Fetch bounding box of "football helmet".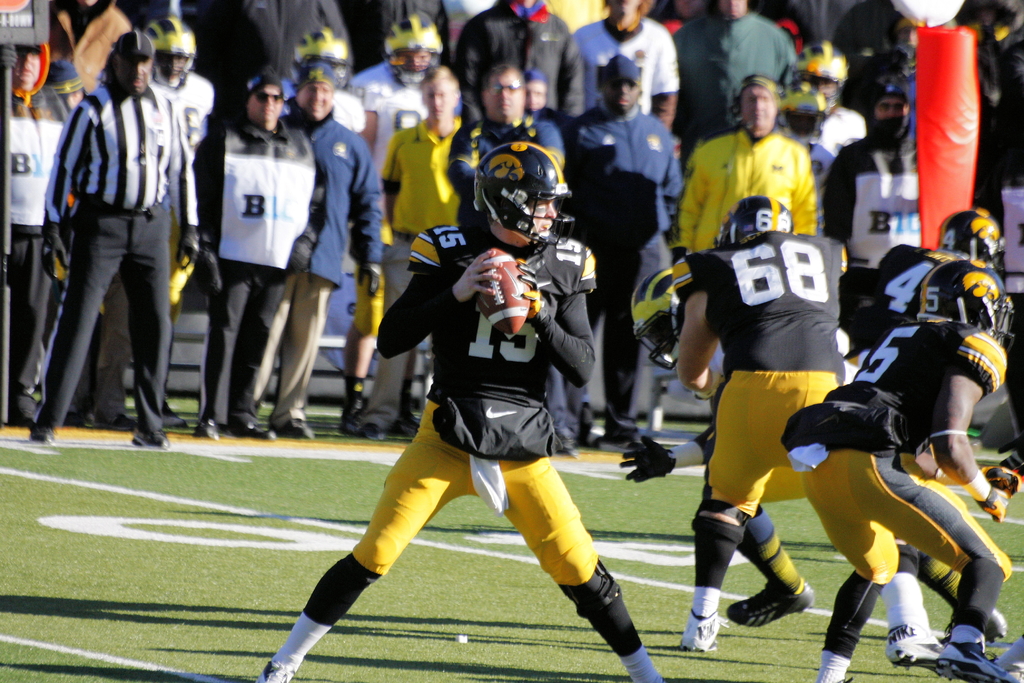
Bbox: {"x1": 940, "y1": 208, "x2": 1004, "y2": 260}.
